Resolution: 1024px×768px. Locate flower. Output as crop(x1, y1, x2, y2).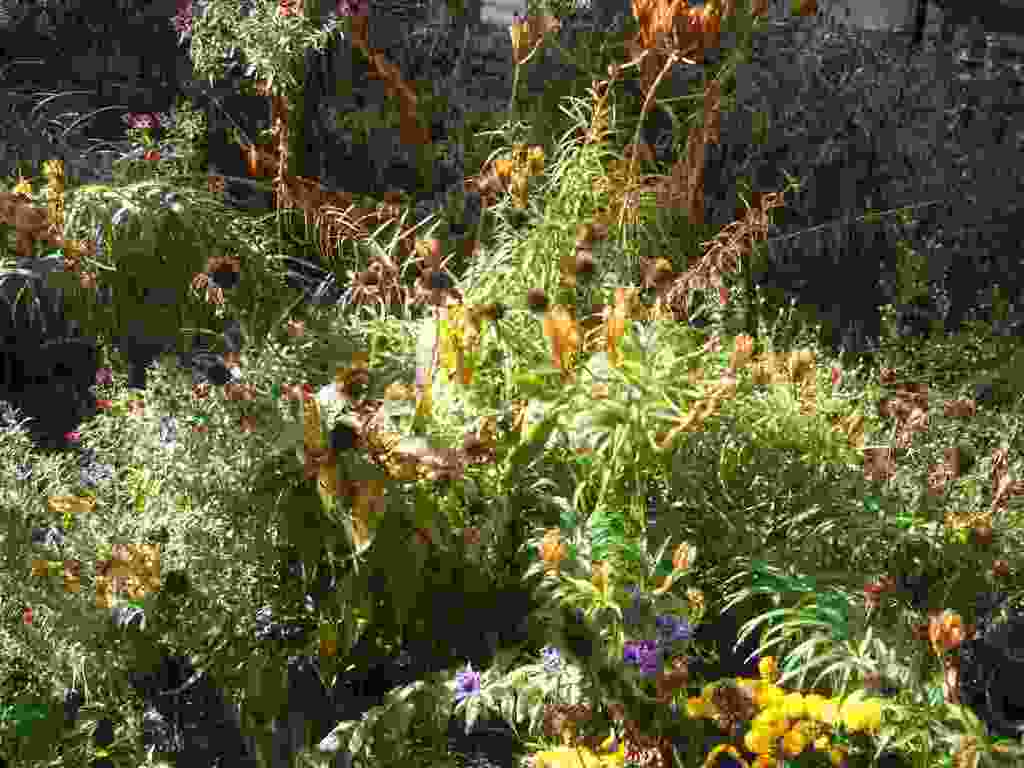
crop(10, 621, 21, 636).
